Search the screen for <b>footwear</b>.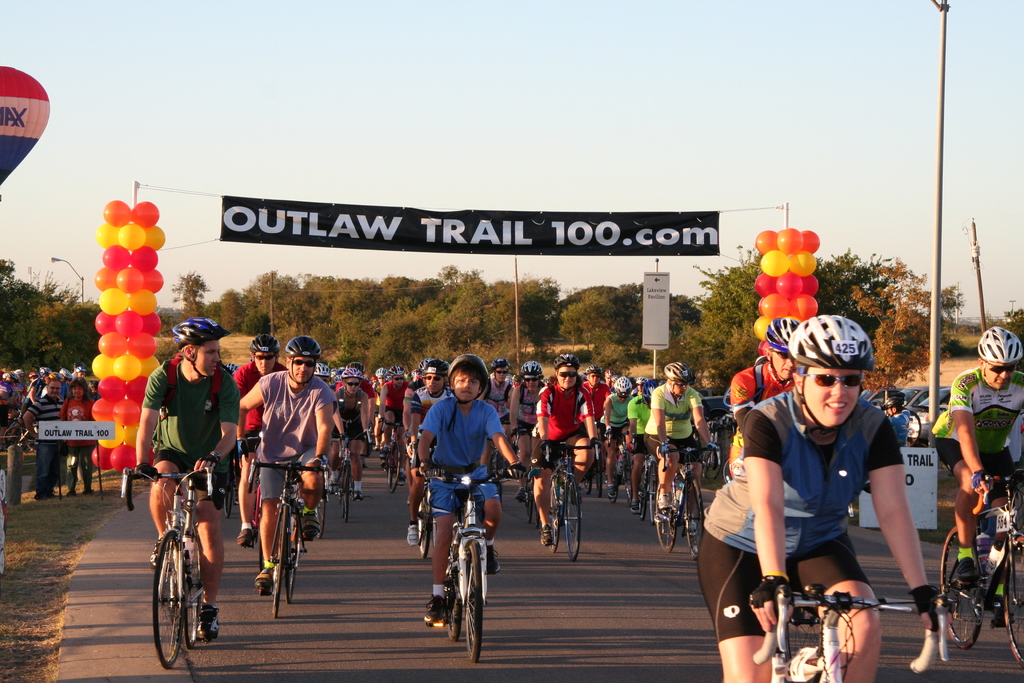
Found at x1=302, y1=513, x2=319, y2=538.
